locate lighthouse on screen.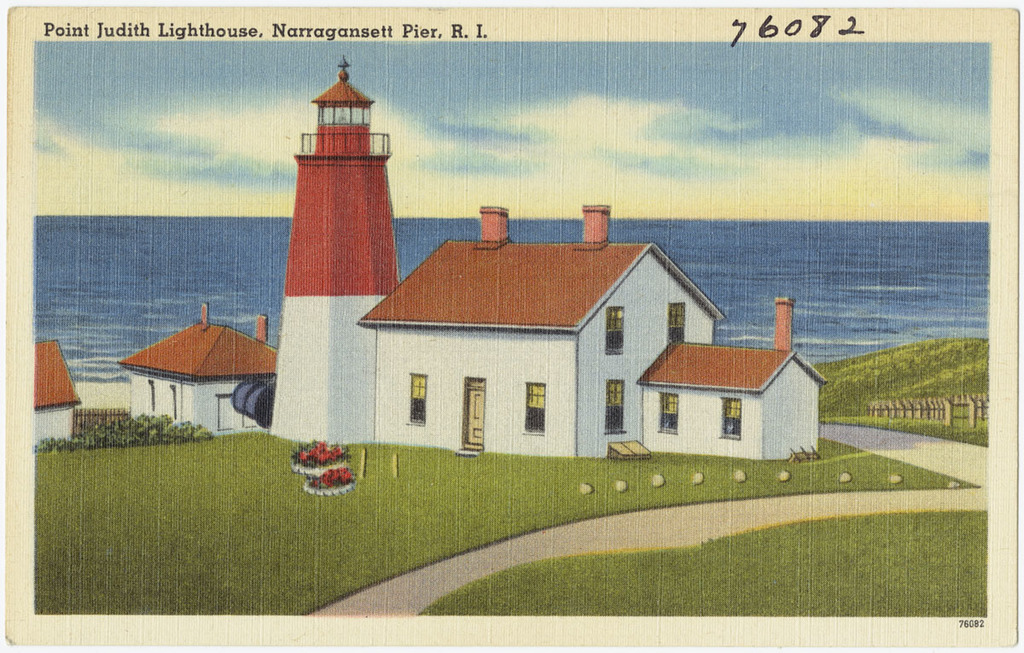
On screen at detection(267, 55, 398, 452).
